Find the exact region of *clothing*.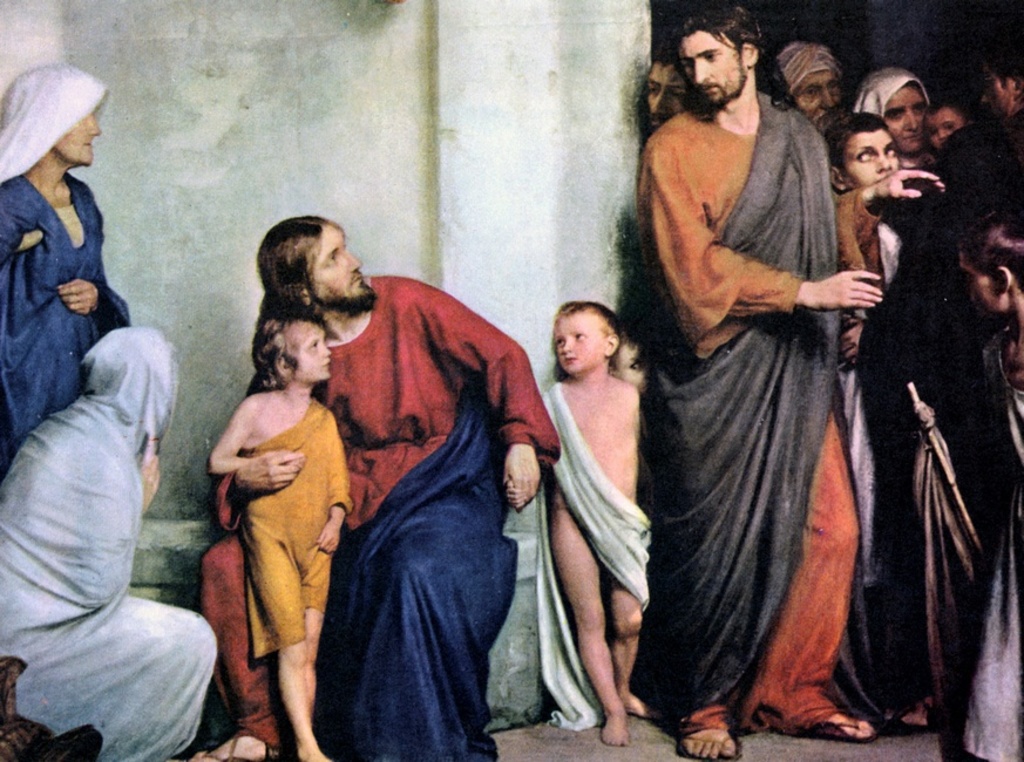
Exact region: x1=833, y1=203, x2=914, y2=571.
